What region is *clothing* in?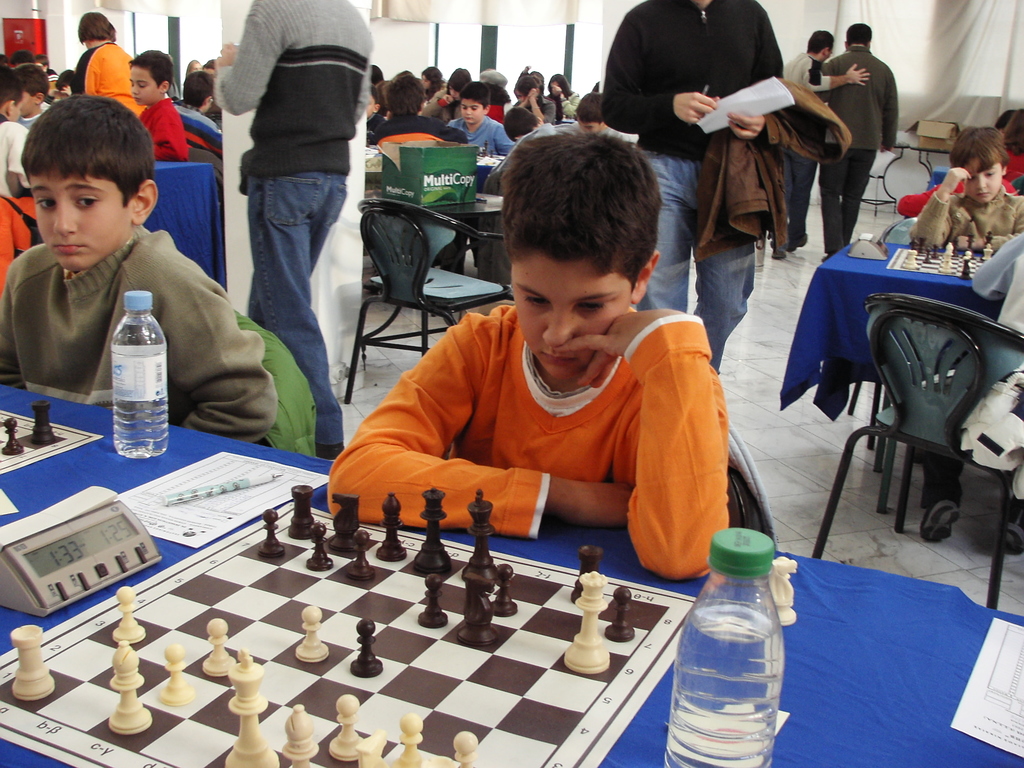
bbox=(215, 0, 371, 447).
